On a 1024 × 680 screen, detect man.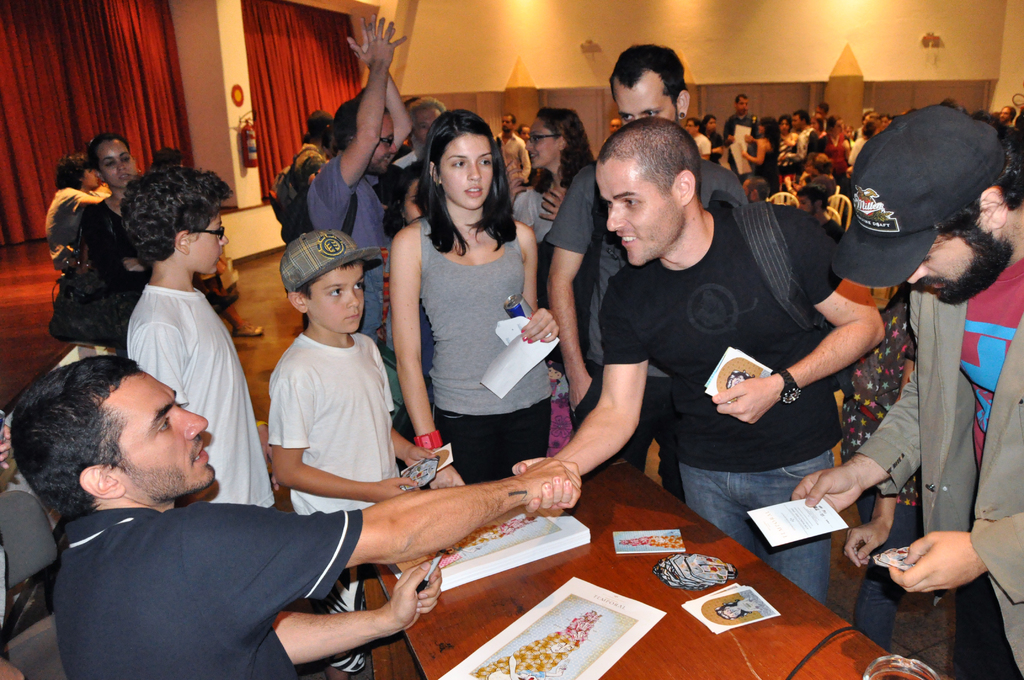
box(808, 113, 1014, 632).
